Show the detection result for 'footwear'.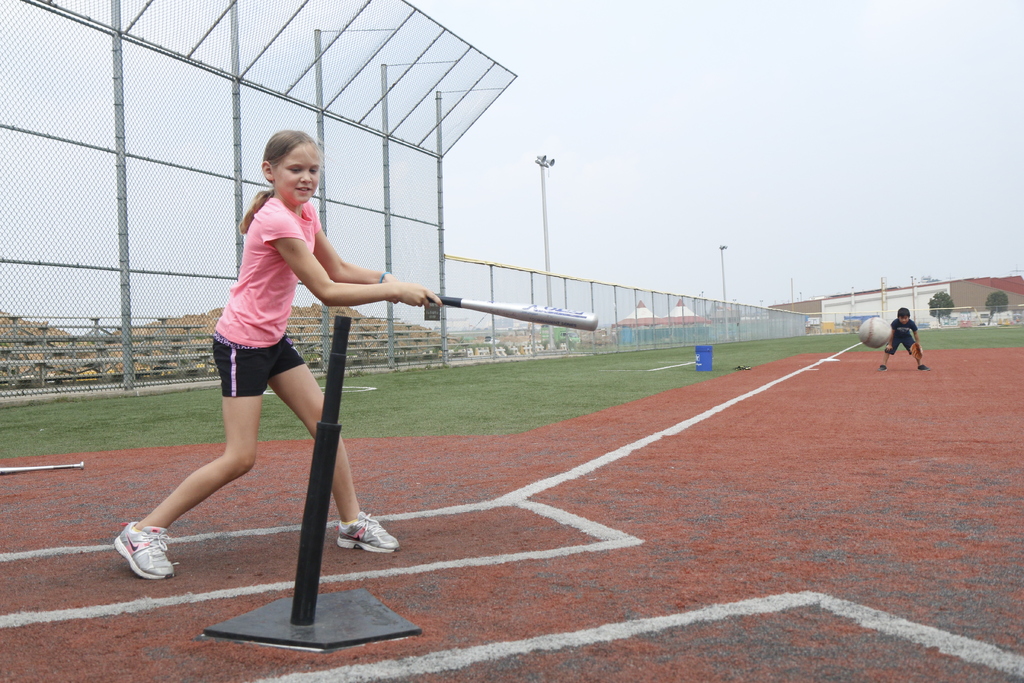
left=112, top=531, right=176, bottom=593.
